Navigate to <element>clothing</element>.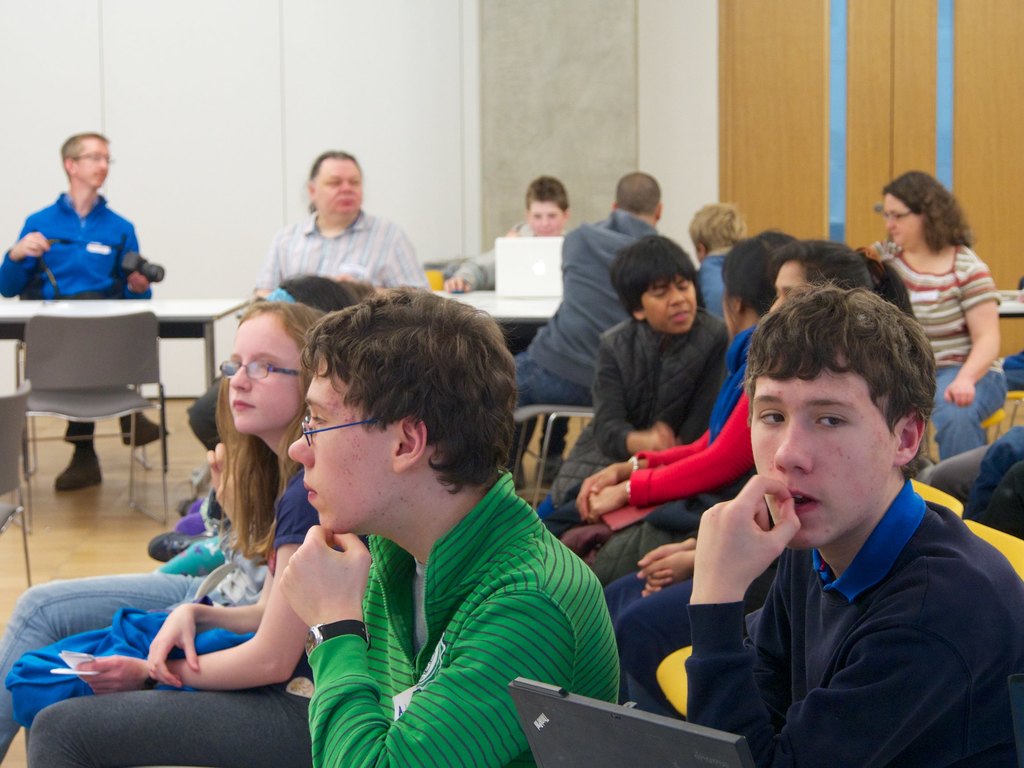
Navigation target: <region>684, 468, 1023, 767</region>.
